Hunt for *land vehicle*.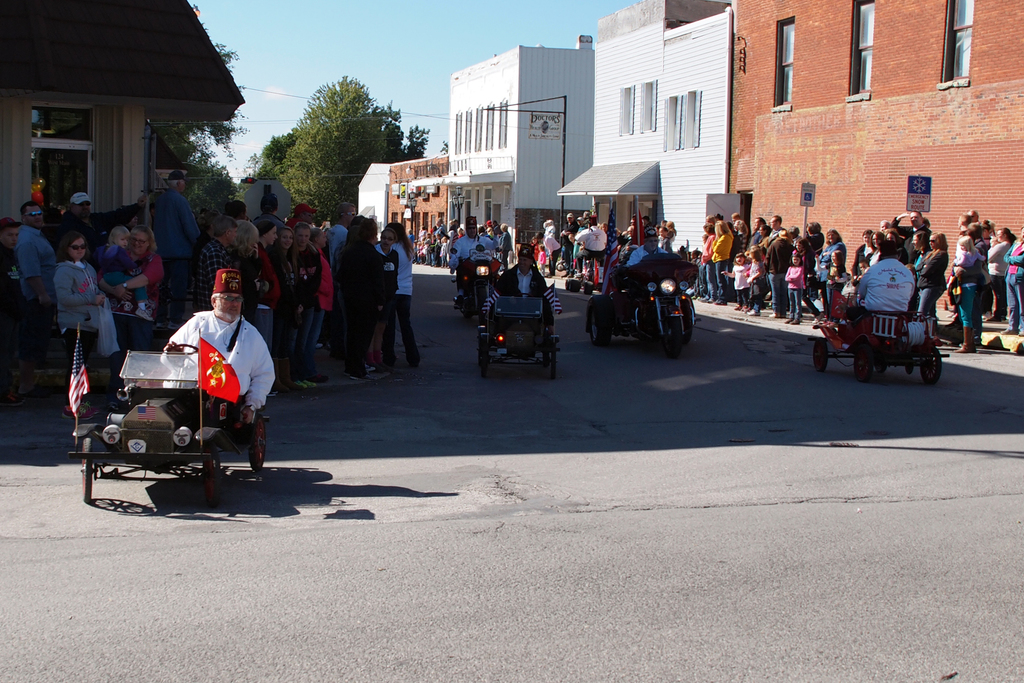
Hunted down at [72,332,274,512].
